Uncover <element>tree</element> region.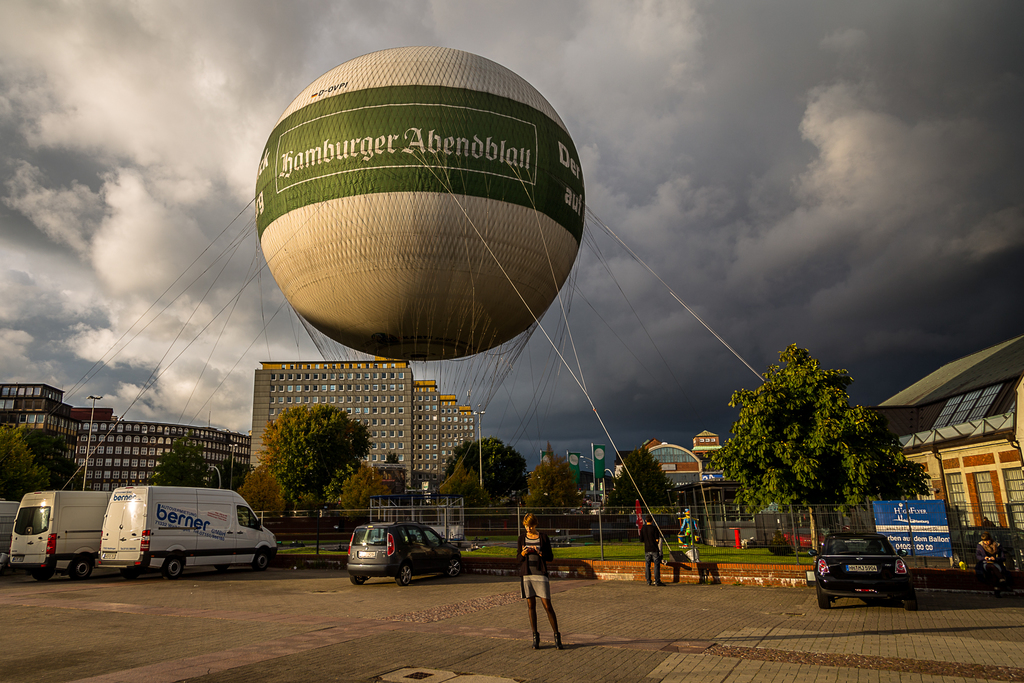
Uncovered: 260 400 372 509.
